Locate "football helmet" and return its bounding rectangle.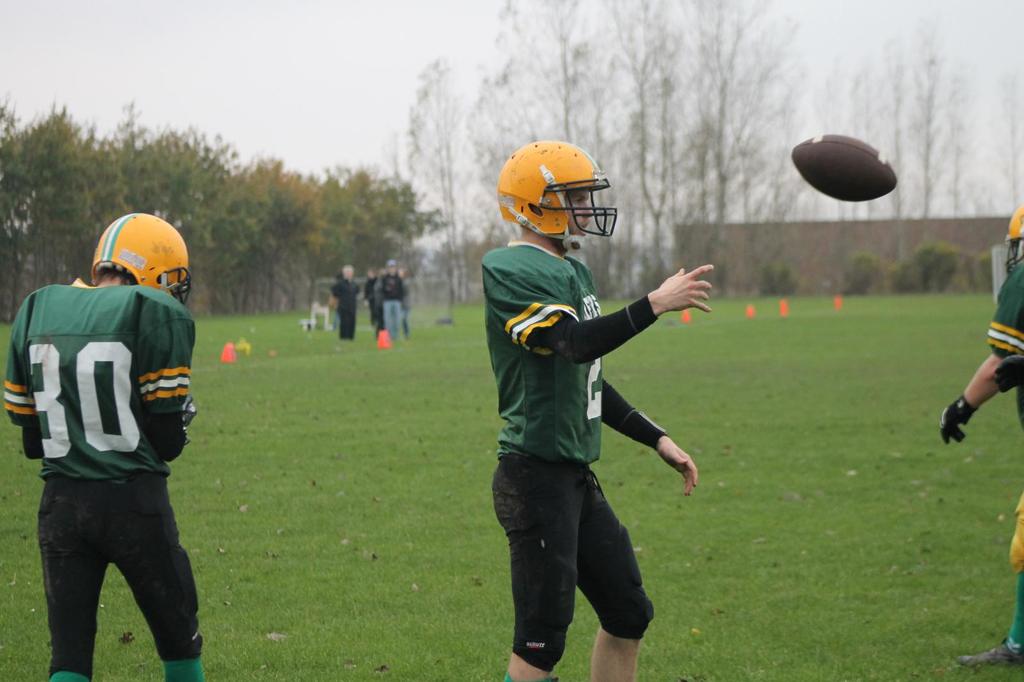
503, 140, 627, 243.
